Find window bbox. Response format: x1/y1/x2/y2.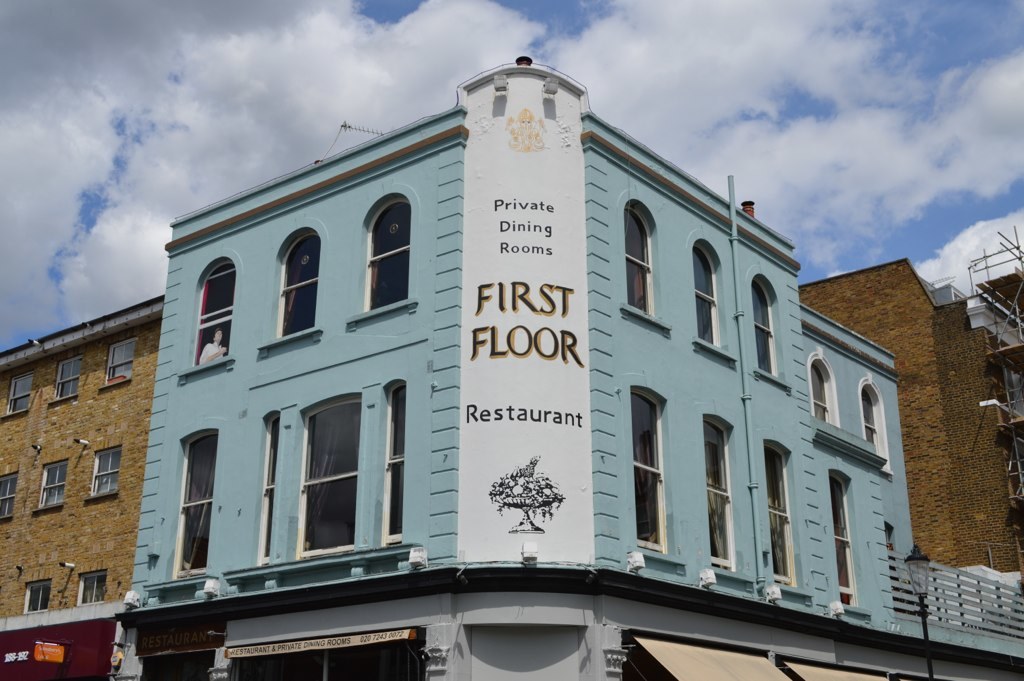
618/198/671/325.
